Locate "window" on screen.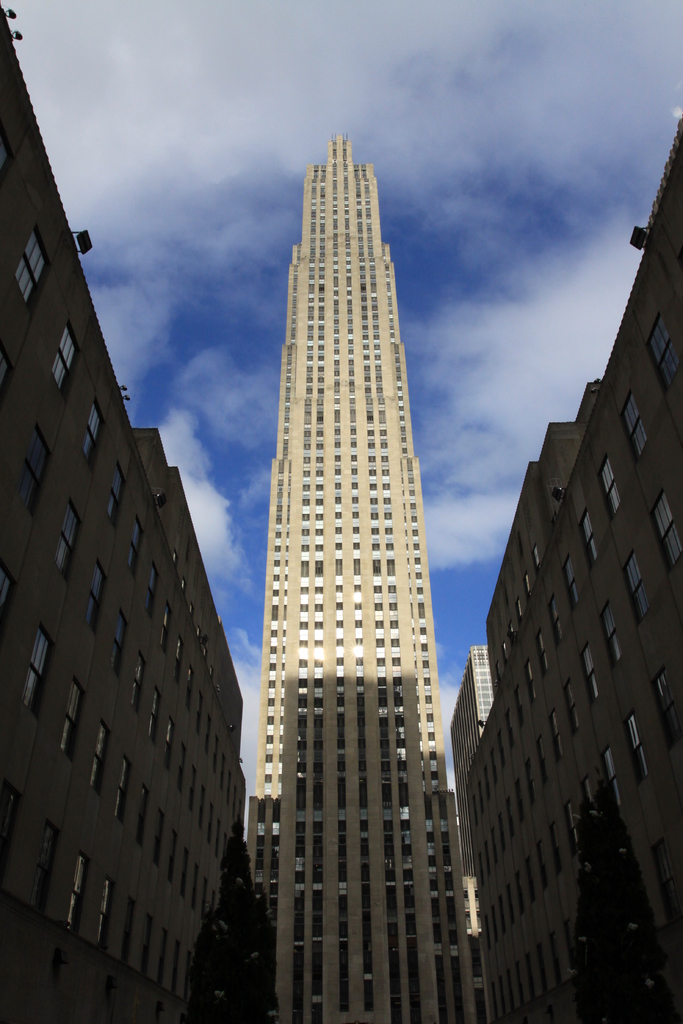
On screen at BBox(621, 710, 650, 783).
